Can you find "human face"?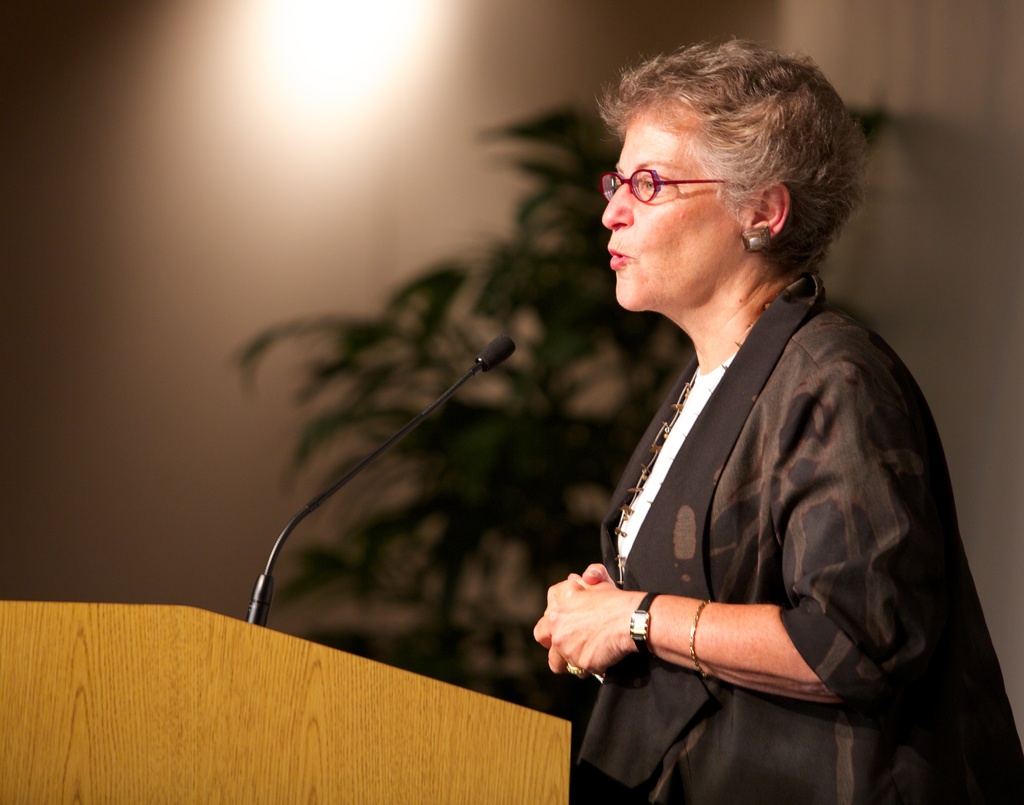
Yes, bounding box: [602, 109, 733, 308].
